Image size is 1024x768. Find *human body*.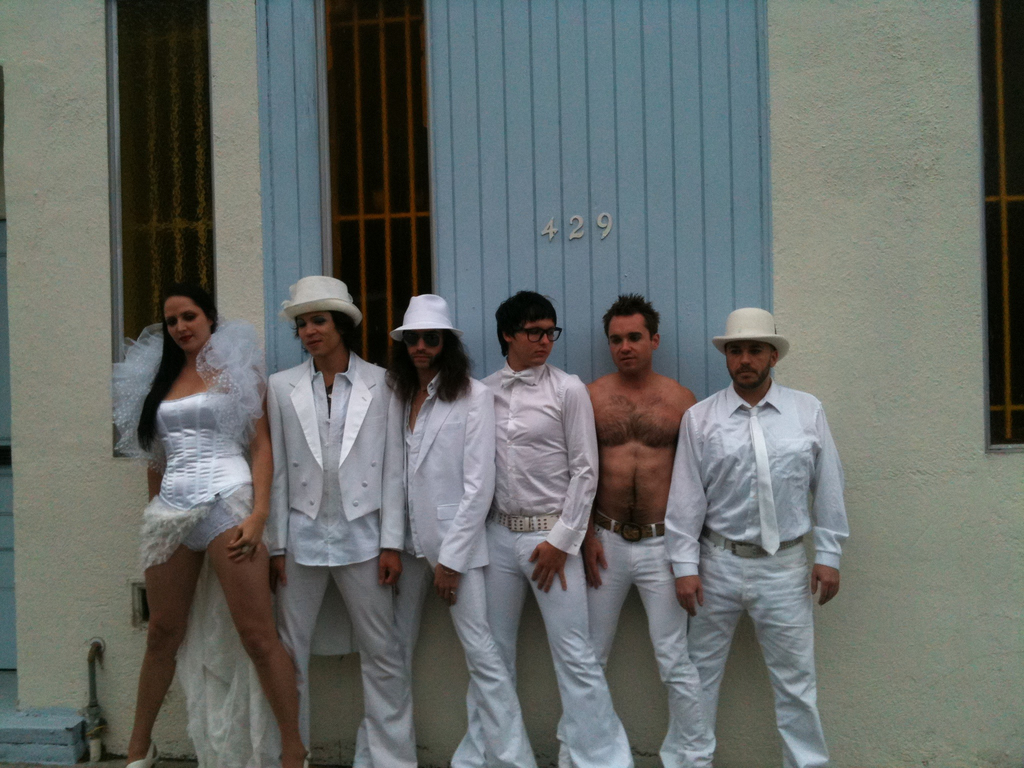
BBox(114, 244, 273, 756).
